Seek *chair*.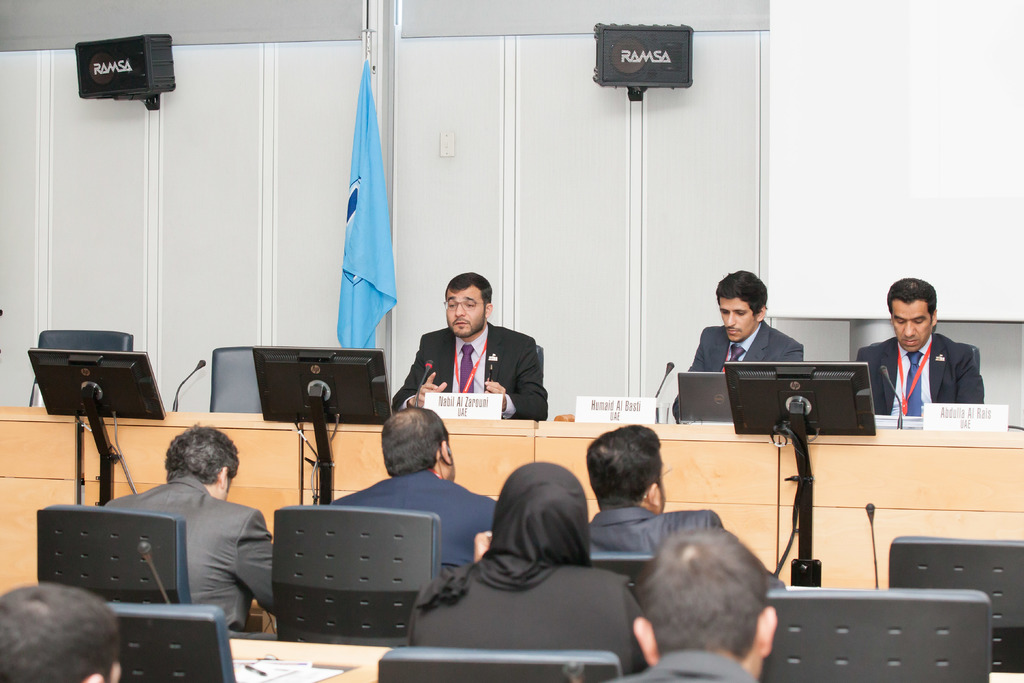
pyautogui.locateOnScreen(115, 605, 236, 682).
